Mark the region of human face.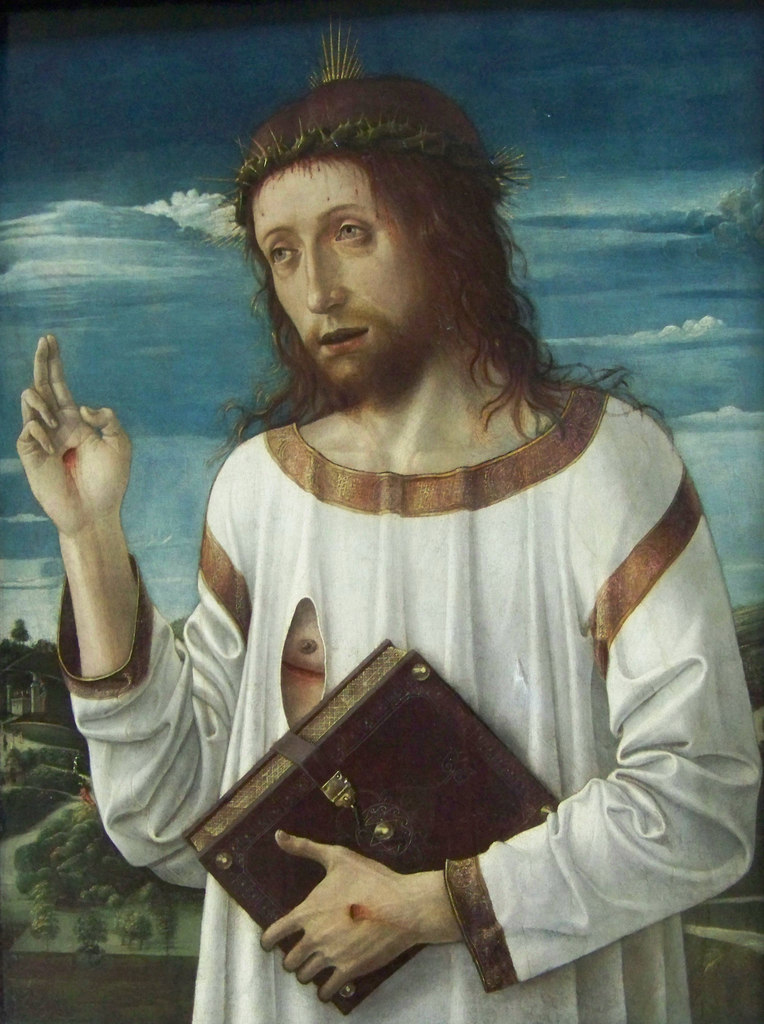
Region: l=250, t=160, r=445, b=390.
